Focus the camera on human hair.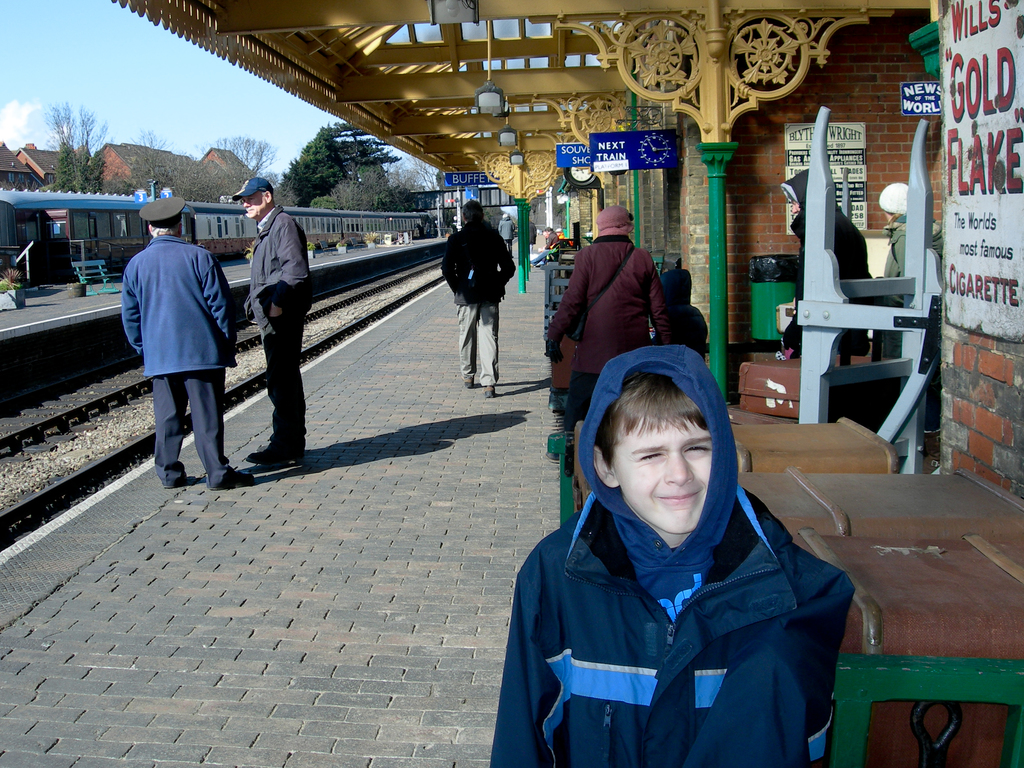
Focus region: region(590, 367, 714, 467).
